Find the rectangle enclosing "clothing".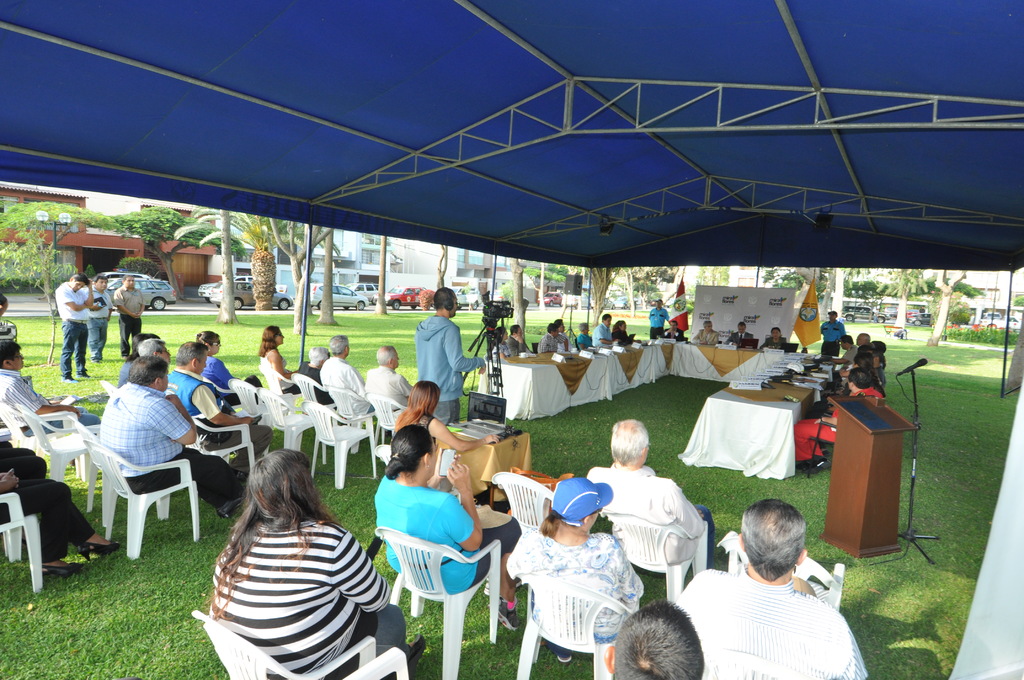
[0,475,98,558].
